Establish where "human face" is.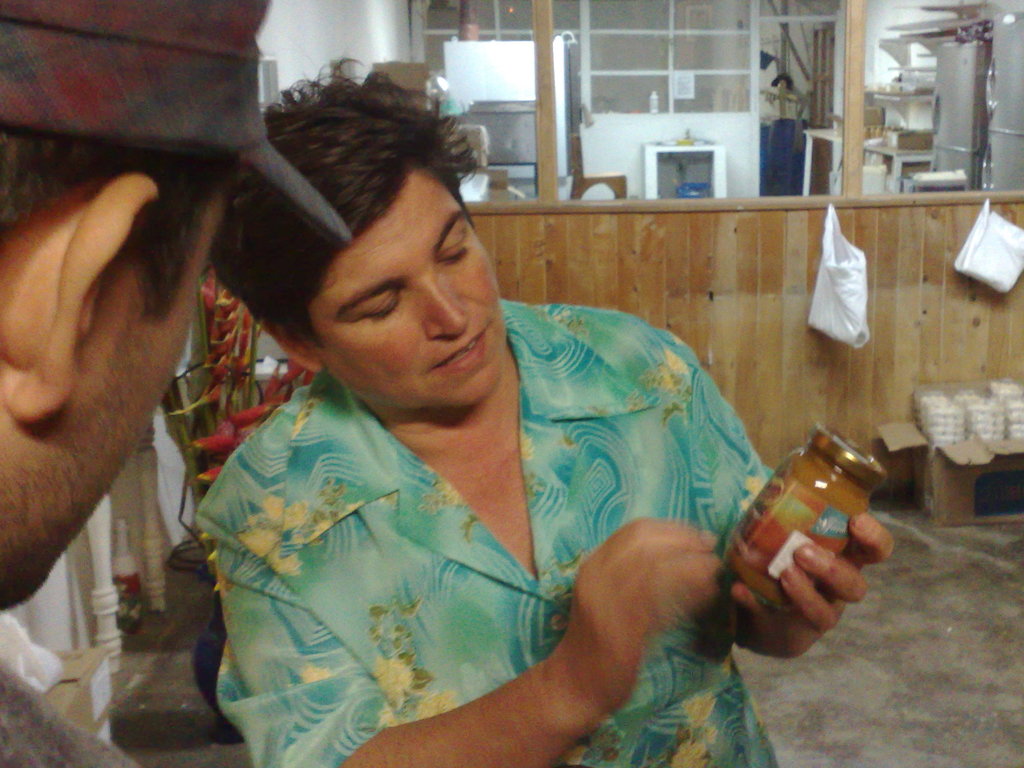
Established at (x1=317, y1=168, x2=505, y2=412).
